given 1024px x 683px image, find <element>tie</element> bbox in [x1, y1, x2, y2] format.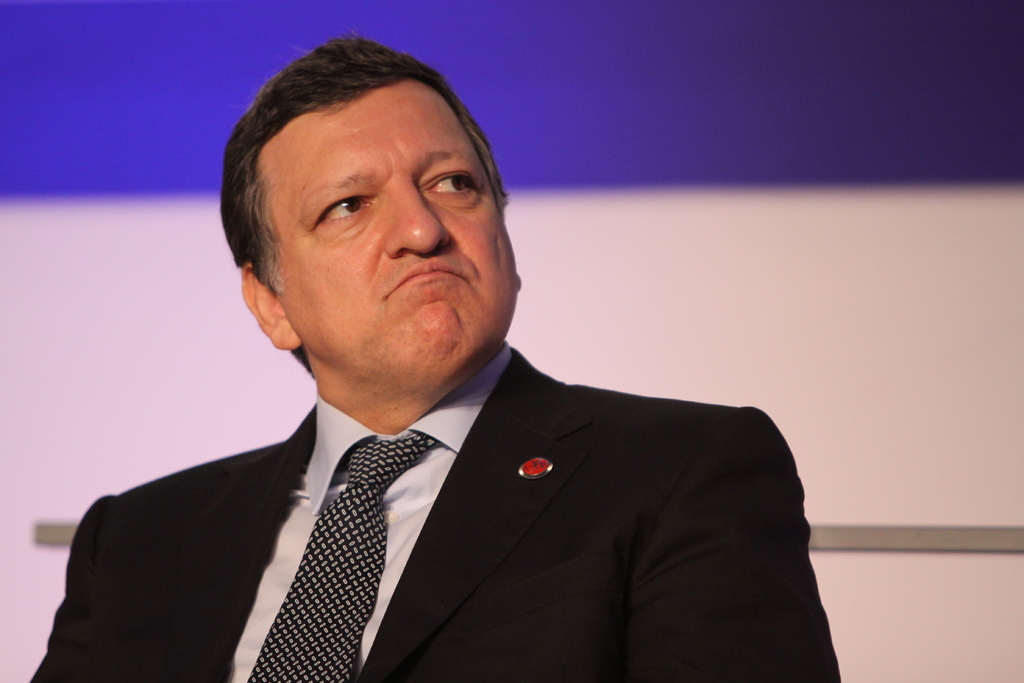
[253, 431, 430, 682].
